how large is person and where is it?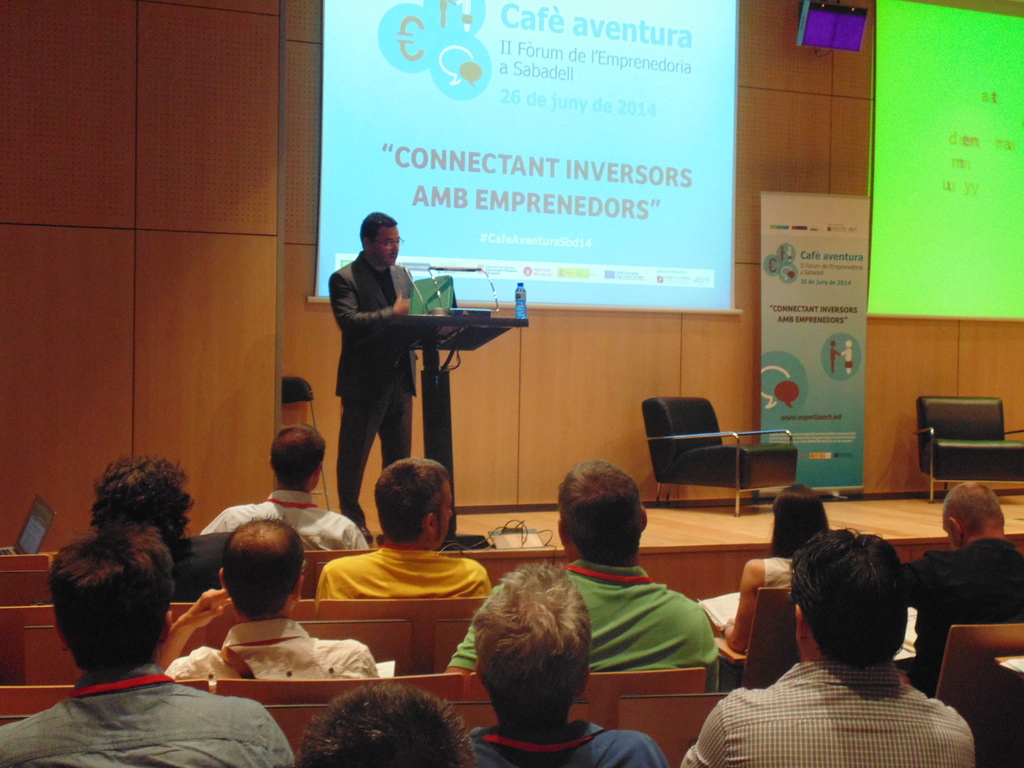
Bounding box: crop(441, 462, 720, 675).
